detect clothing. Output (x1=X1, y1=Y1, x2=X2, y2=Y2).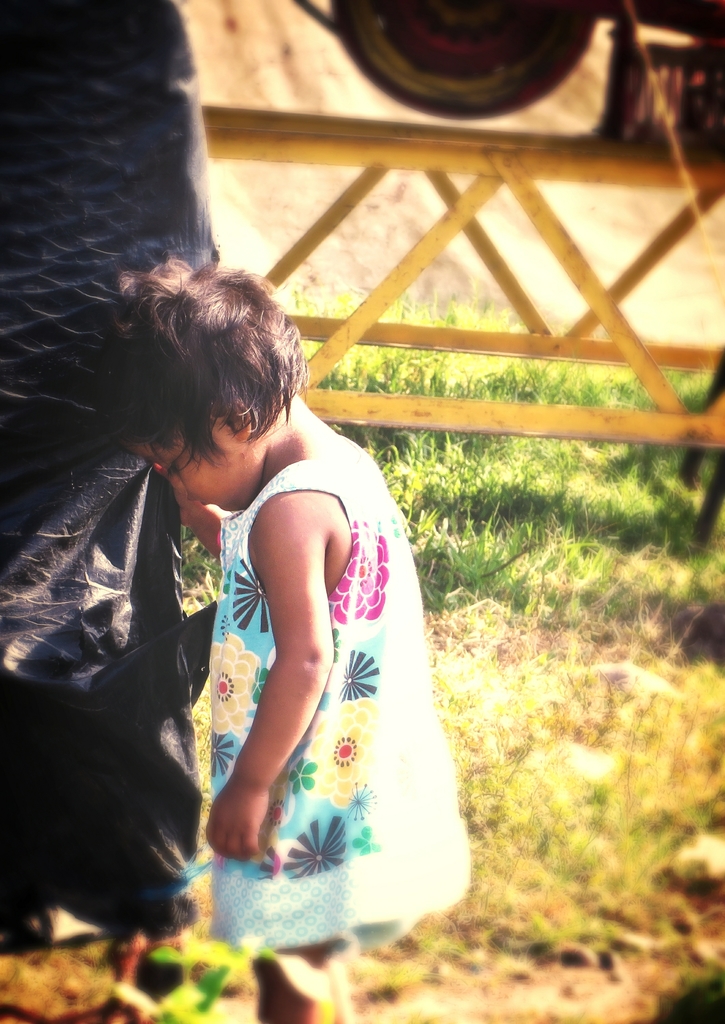
(x1=149, y1=464, x2=386, y2=853).
